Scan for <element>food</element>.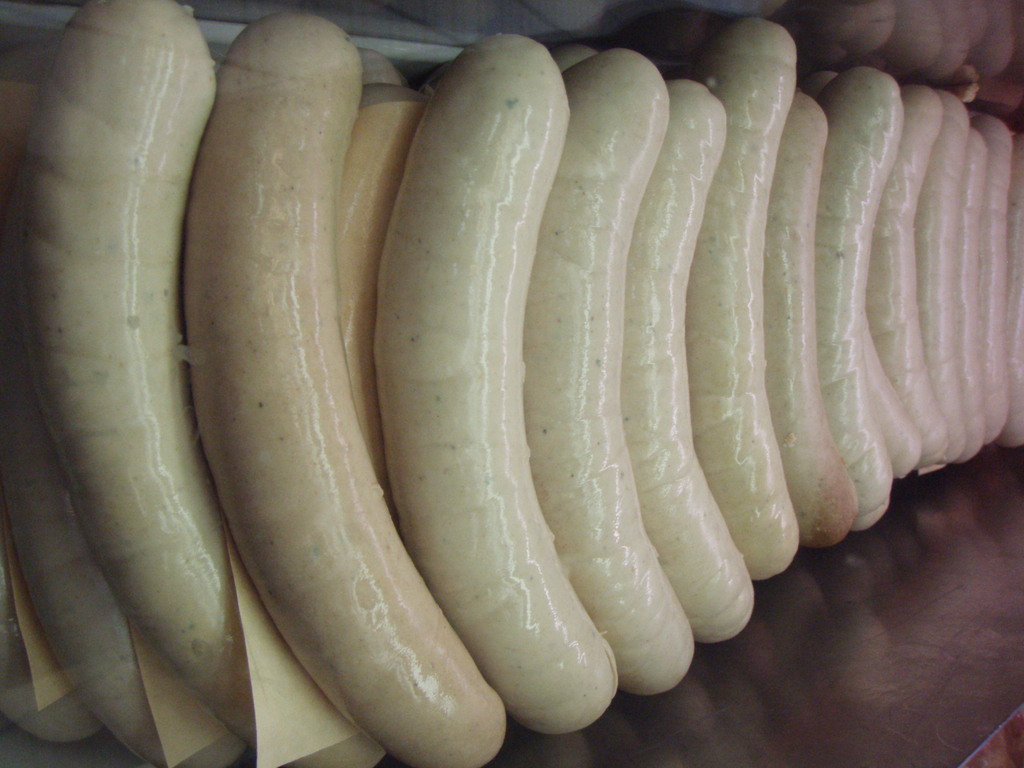
Scan result: Rect(959, 128, 985, 461).
